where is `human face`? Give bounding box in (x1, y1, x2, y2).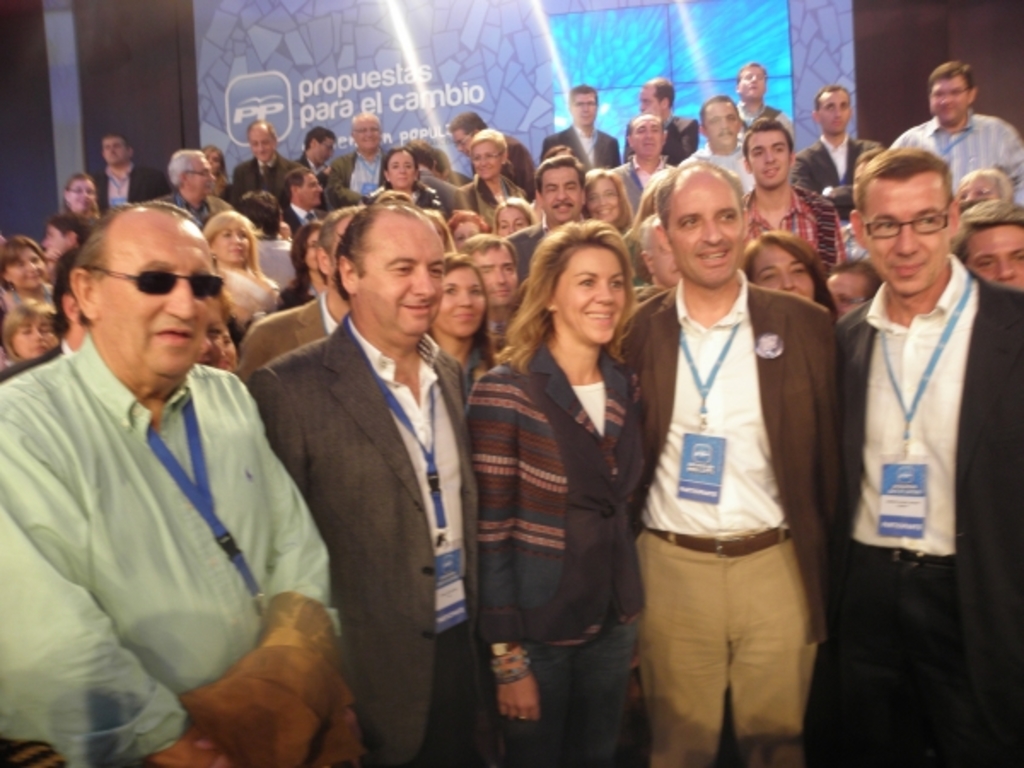
(631, 119, 662, 155).
